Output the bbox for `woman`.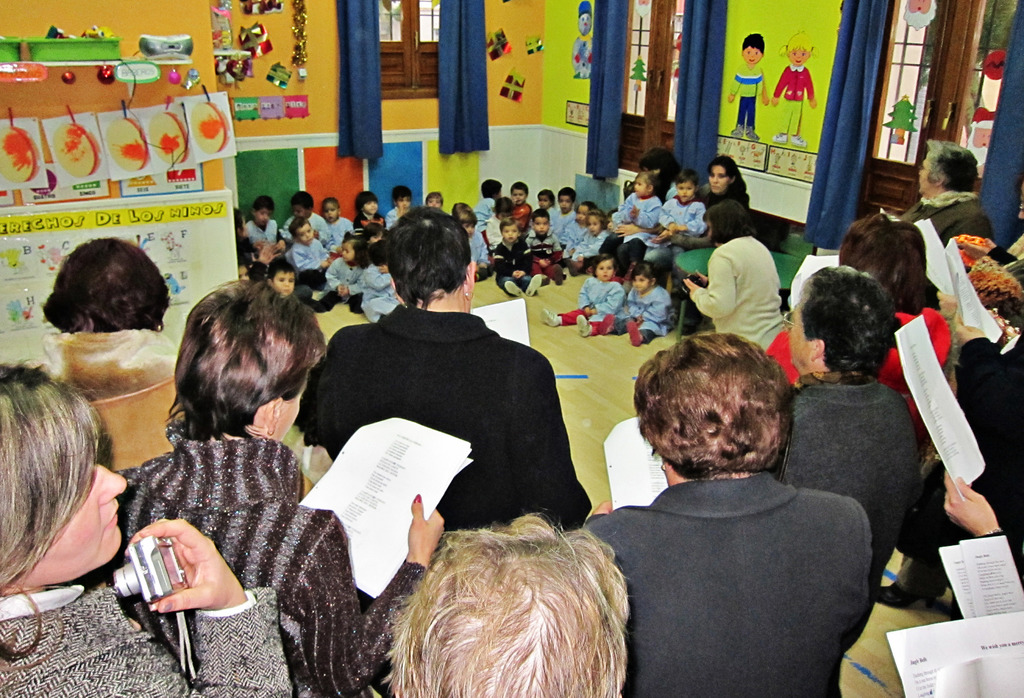
(673,197,792,339).
